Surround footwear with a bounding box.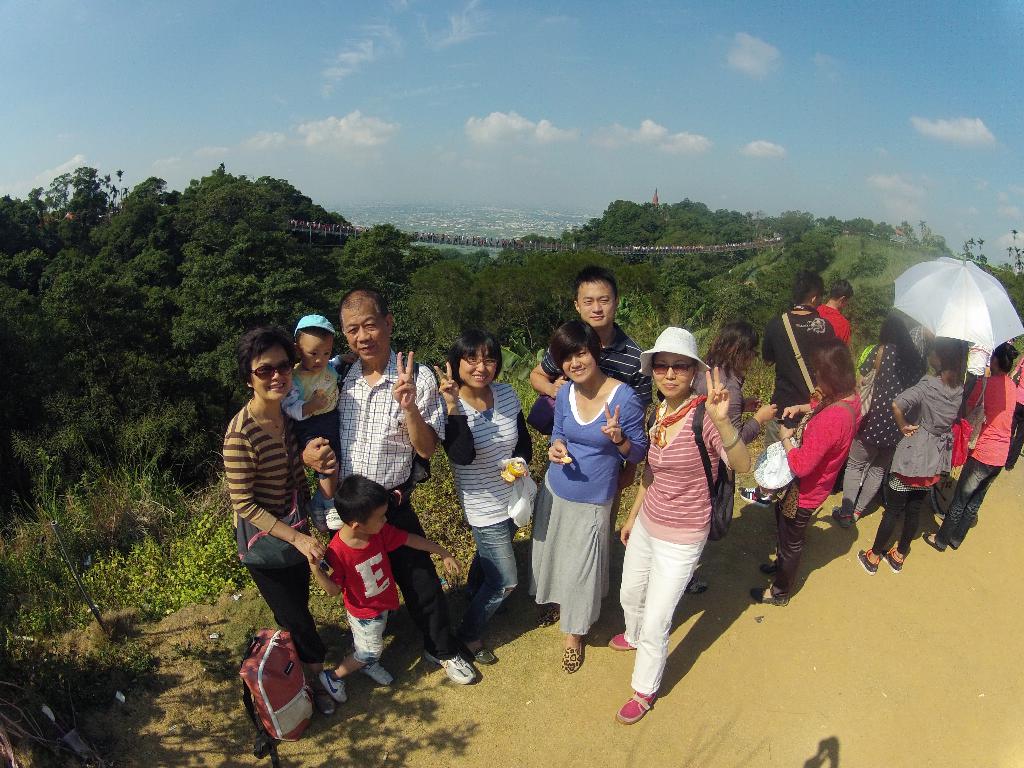
[828,504,858,531].
